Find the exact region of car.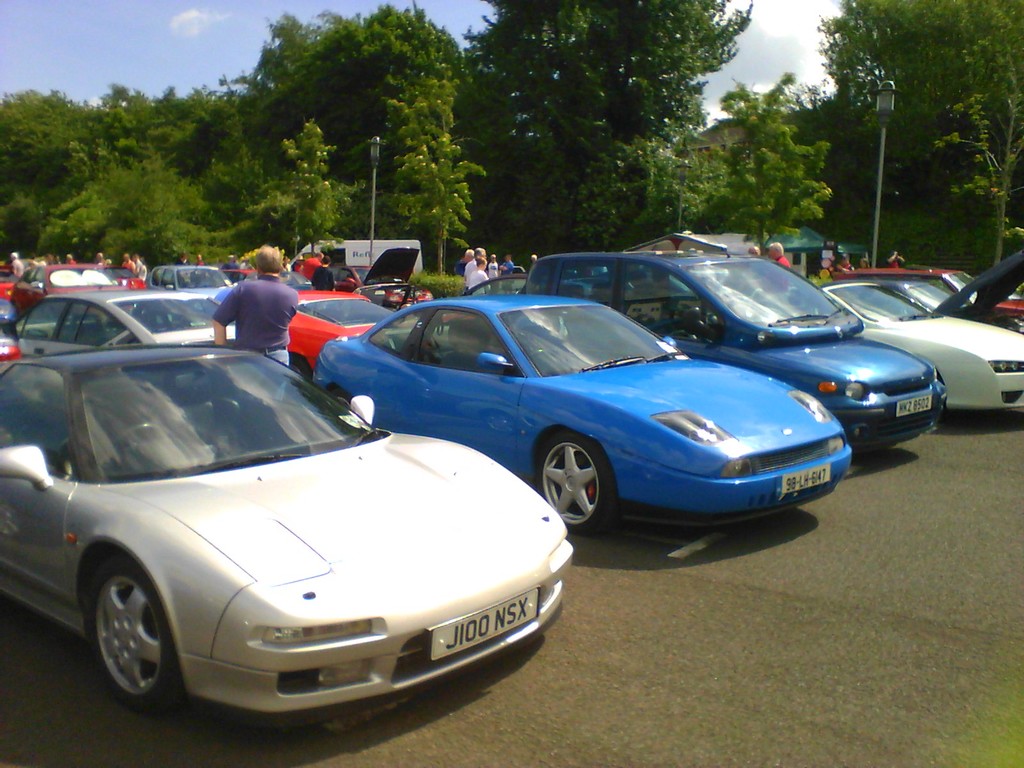
Exact region: 15/294/244/358.
